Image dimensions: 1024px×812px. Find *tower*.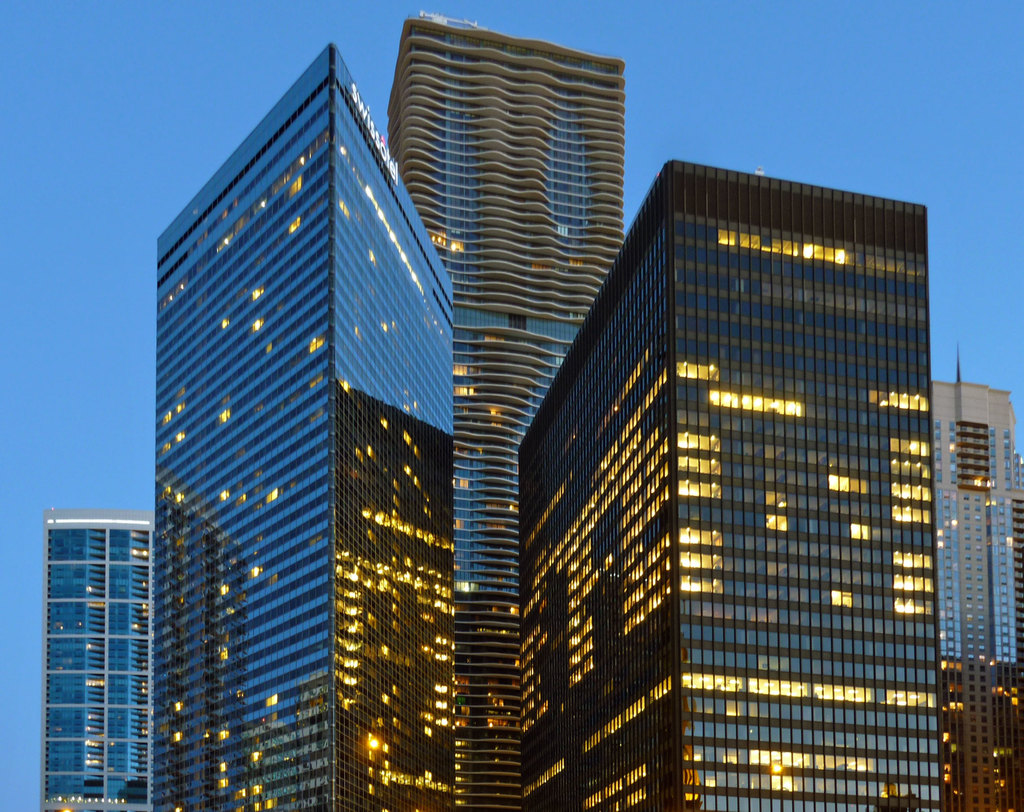
rect(47, 510, 150, 811).
